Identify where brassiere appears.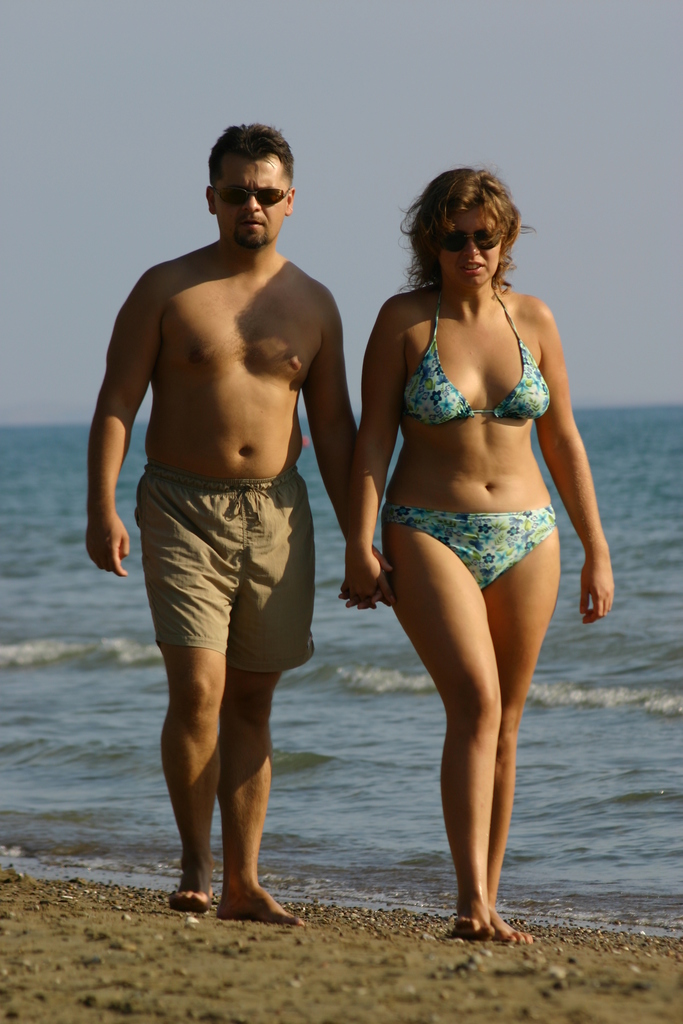
Appears at bbox=(396, 285, 562, 465).
